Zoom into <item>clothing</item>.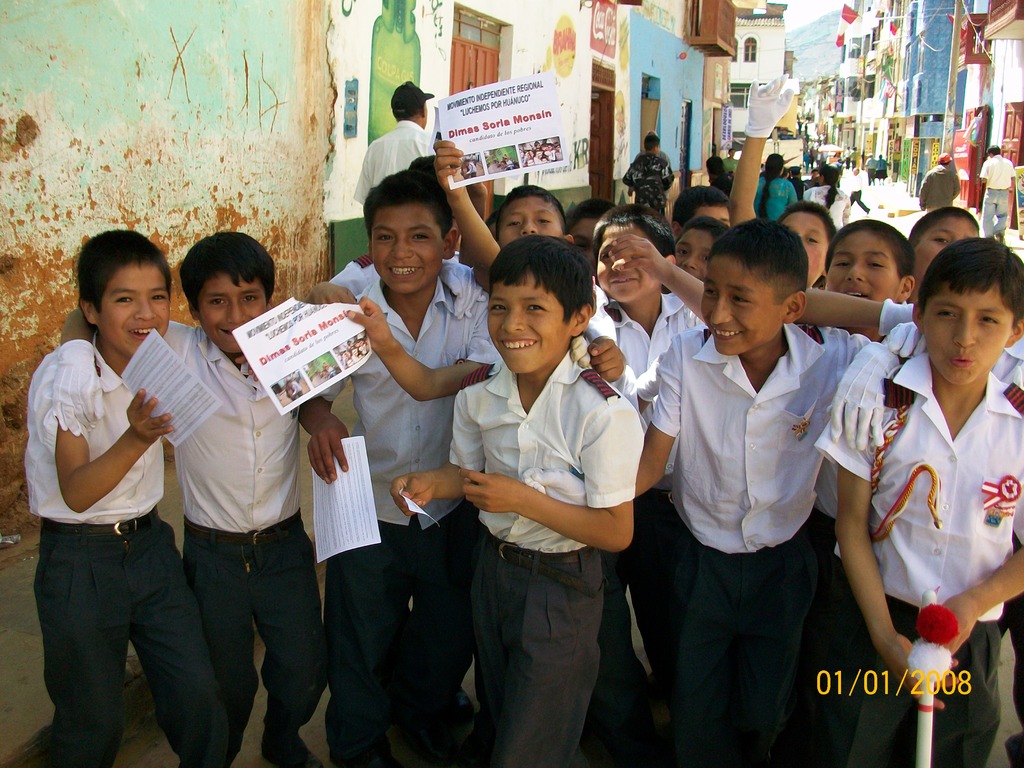
Zoom target: Rect(919, 163, 960, 209).
